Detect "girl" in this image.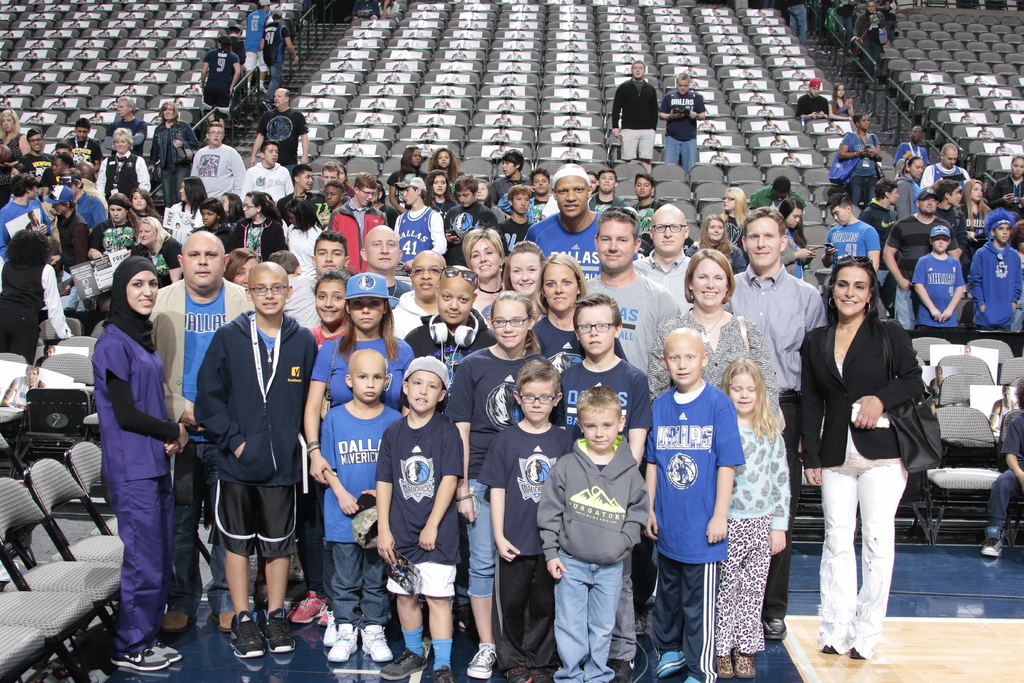
Detection: rect(685, 213, 748, 274).
